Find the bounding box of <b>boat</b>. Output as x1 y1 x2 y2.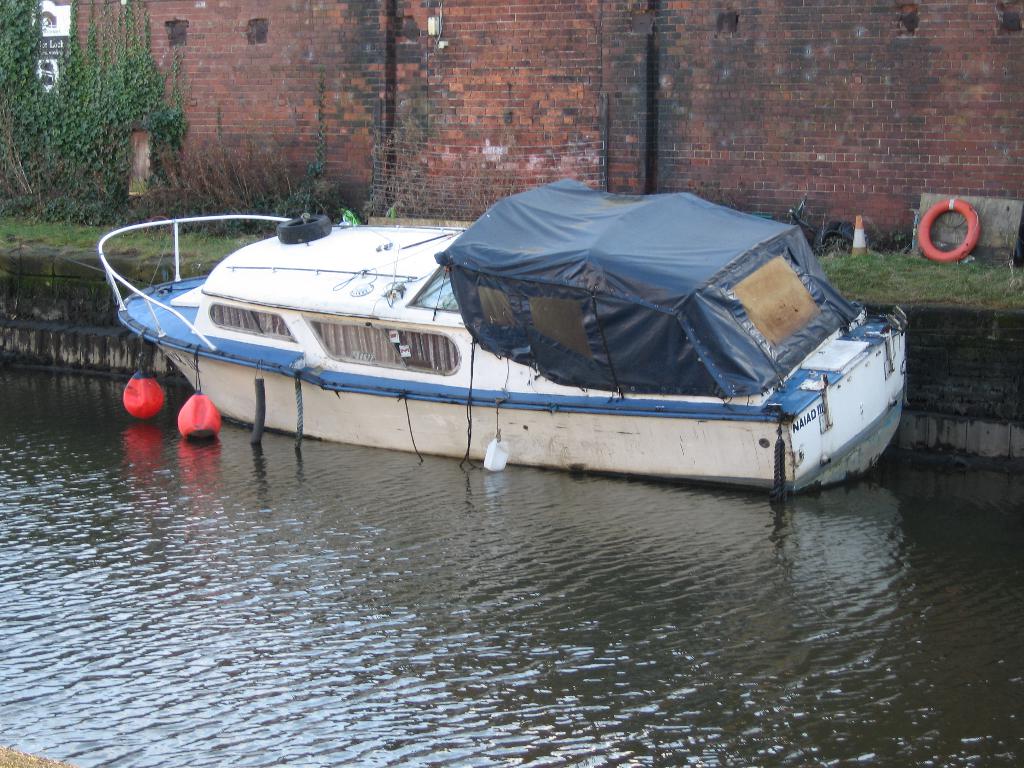
149 157 909 493.
